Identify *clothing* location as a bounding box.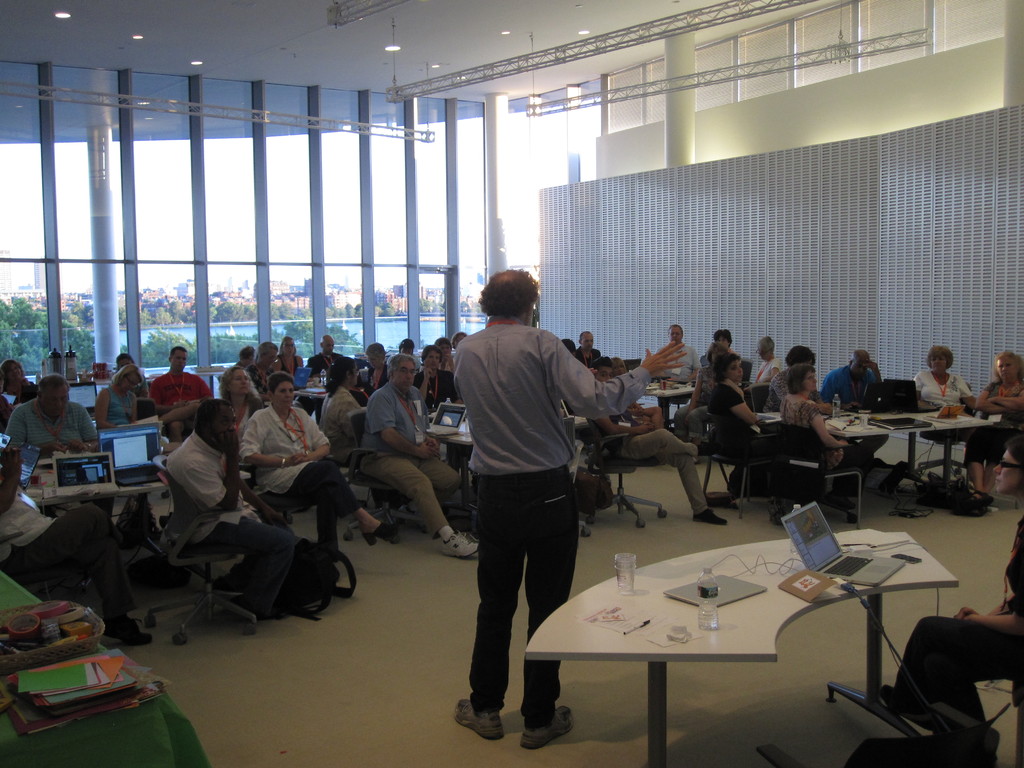
locate(452, 312, 650, 472).
